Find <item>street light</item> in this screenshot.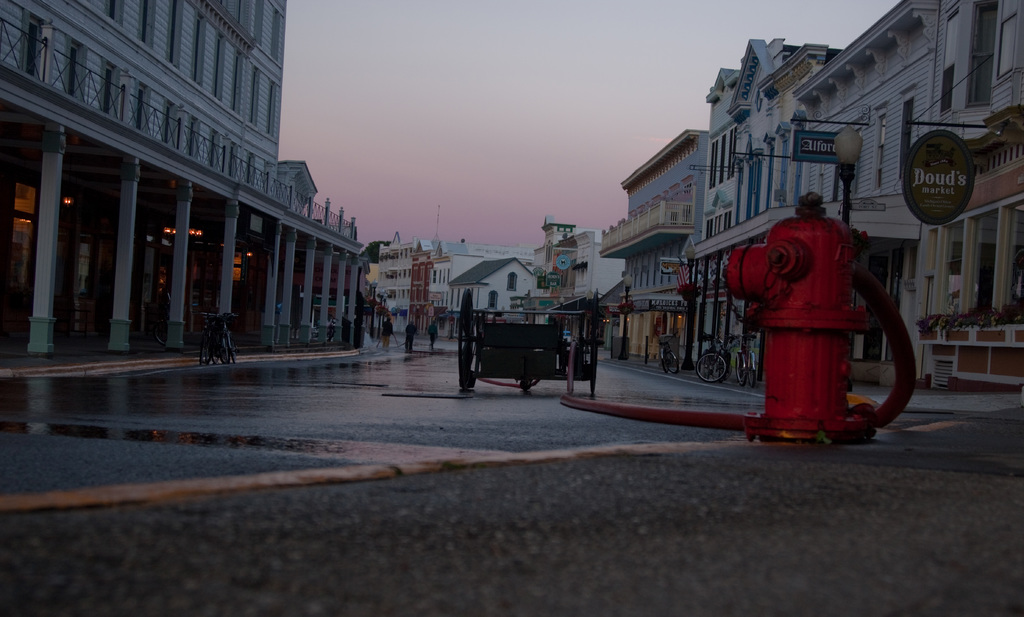
The bounding box for <item>street light</item> is bbox=[831, 124, 867, 223].
